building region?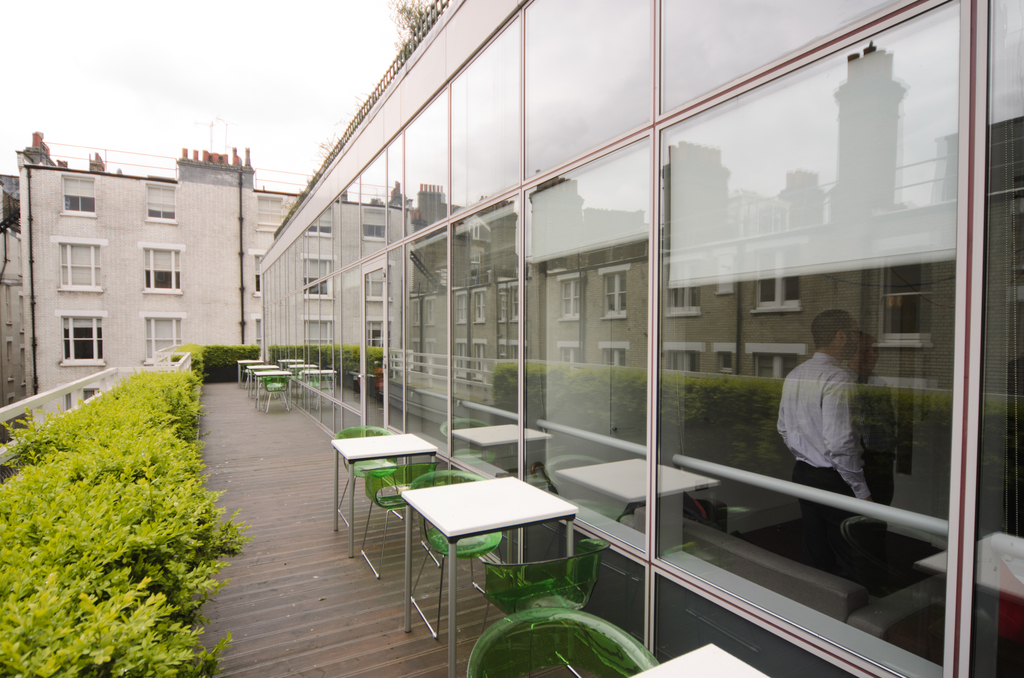
17,134,310,406
